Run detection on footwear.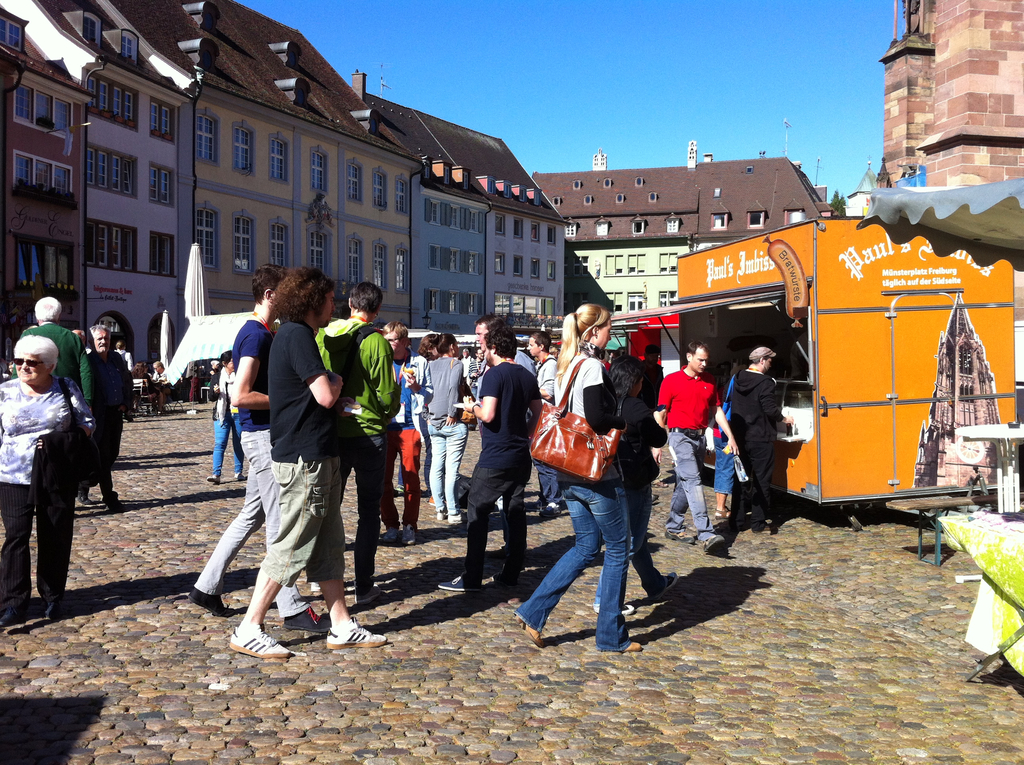
Result: [438,510,453,517].
